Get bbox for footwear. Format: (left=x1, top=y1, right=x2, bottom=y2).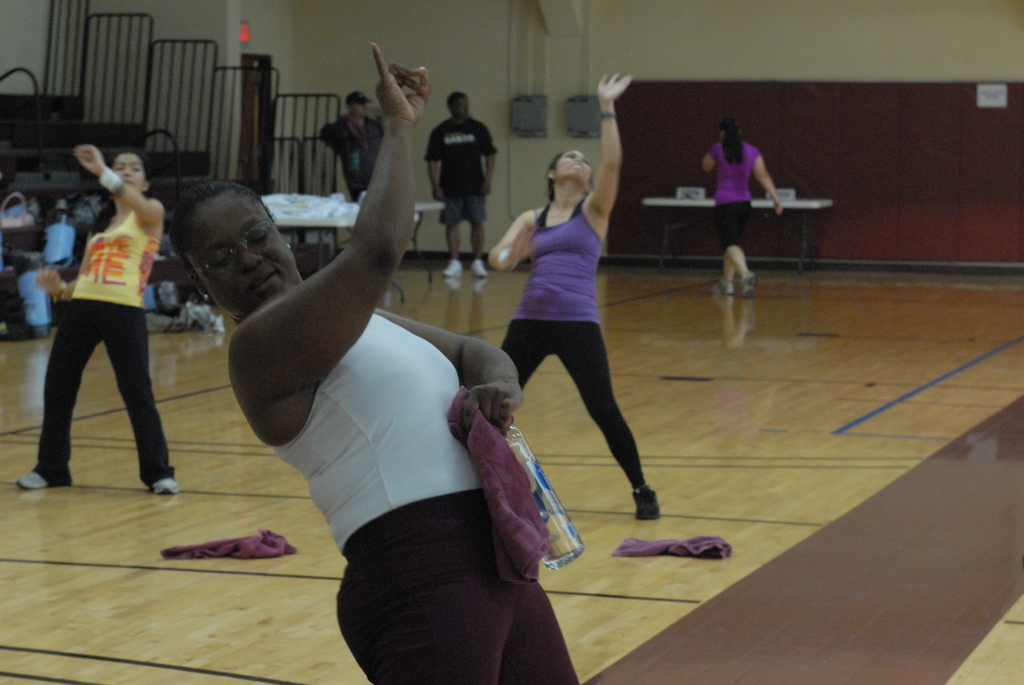
(left=470, top=256, right=490, bottom=275).
